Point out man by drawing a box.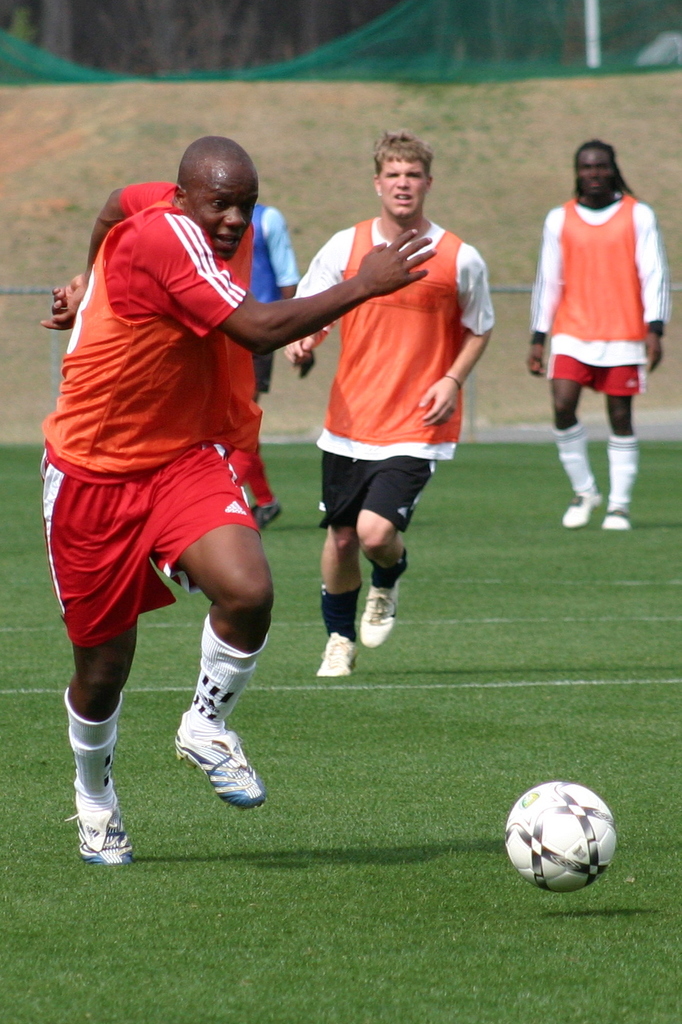
519 134 673 531.
